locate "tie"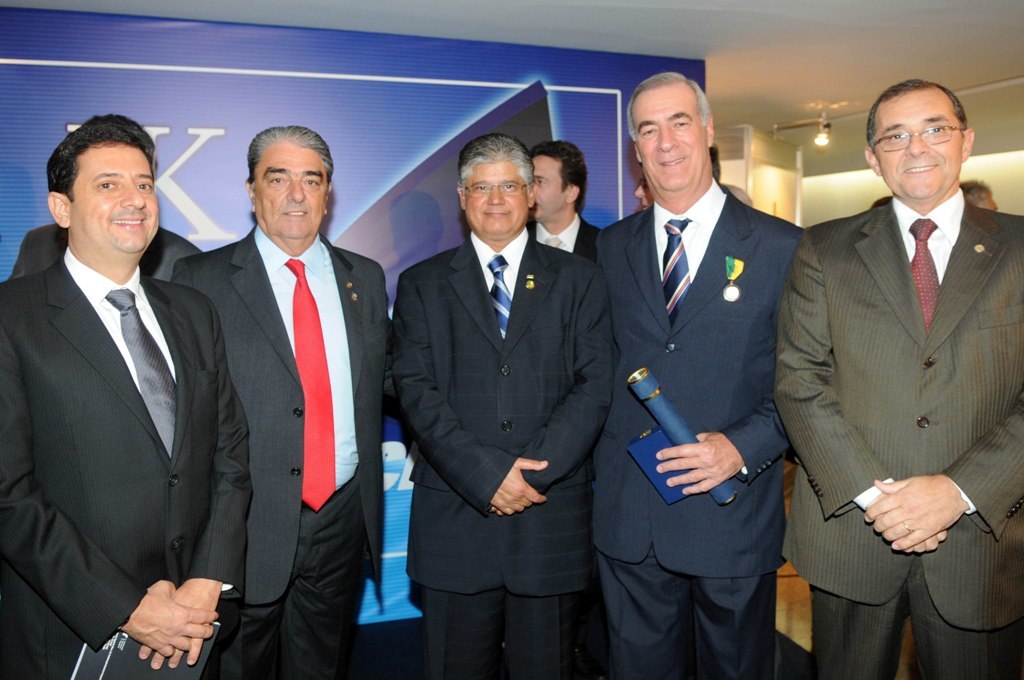
665/218/694/328
